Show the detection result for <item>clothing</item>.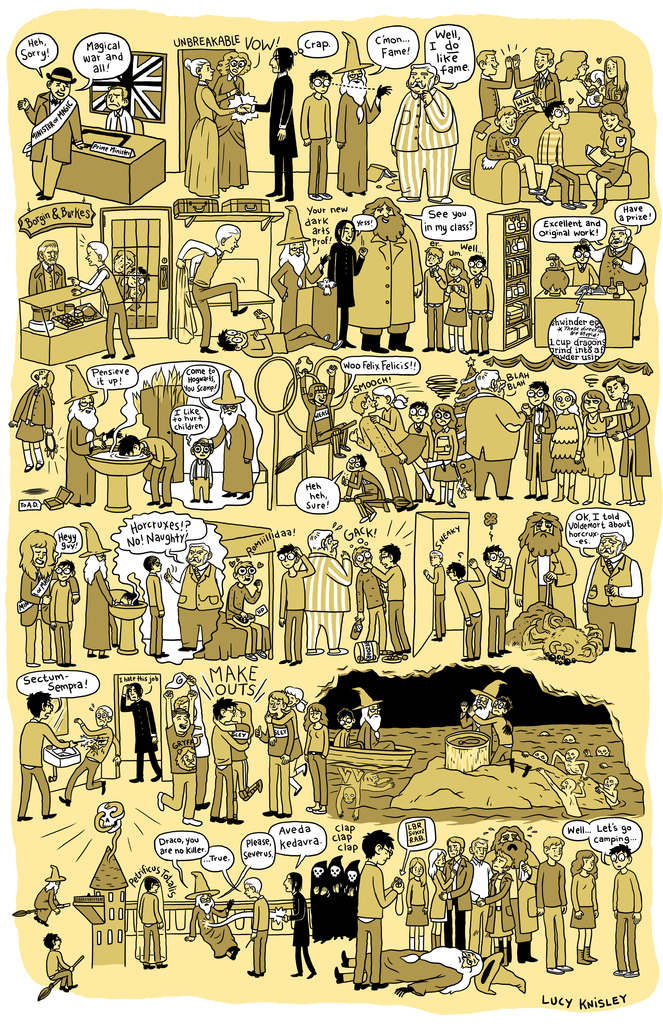
(left=61, top=723, right=119, bottom=798).
